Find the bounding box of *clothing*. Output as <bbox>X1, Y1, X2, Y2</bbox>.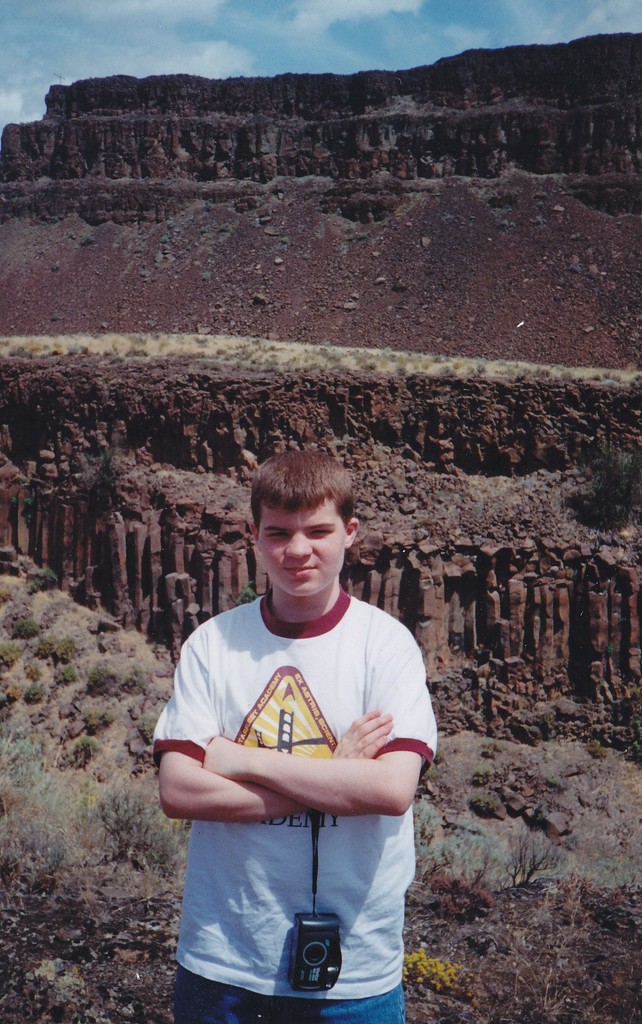
<bbox>163, 560, 429, 973</bbox>.
